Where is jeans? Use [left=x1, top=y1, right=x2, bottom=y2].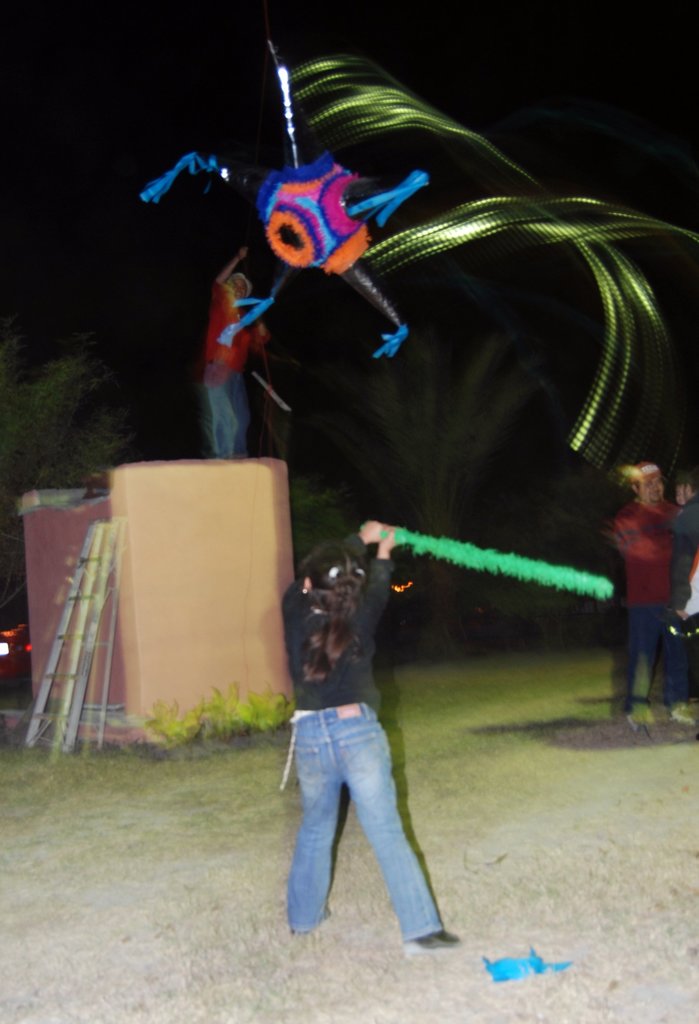
[left=280, top=701, right=443, bottom=943].
